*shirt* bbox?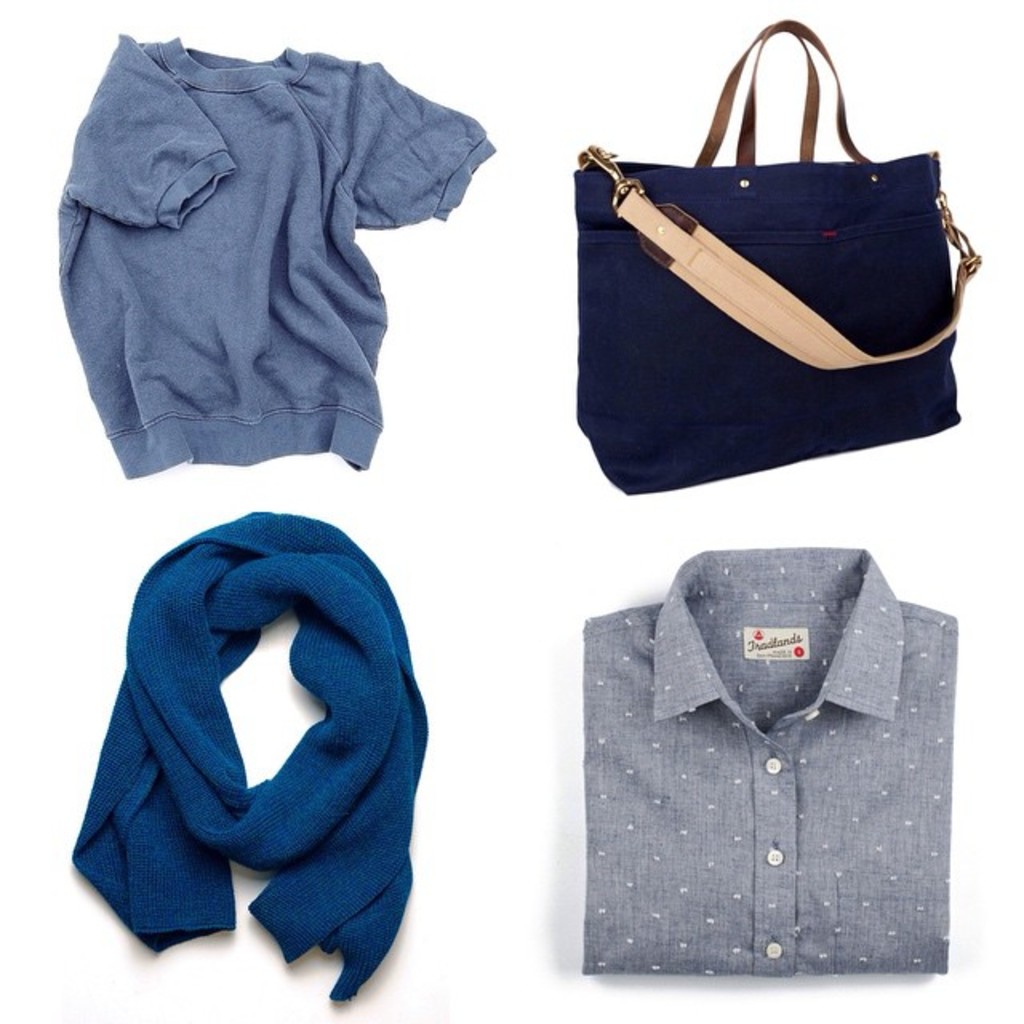
576/544/957/974
